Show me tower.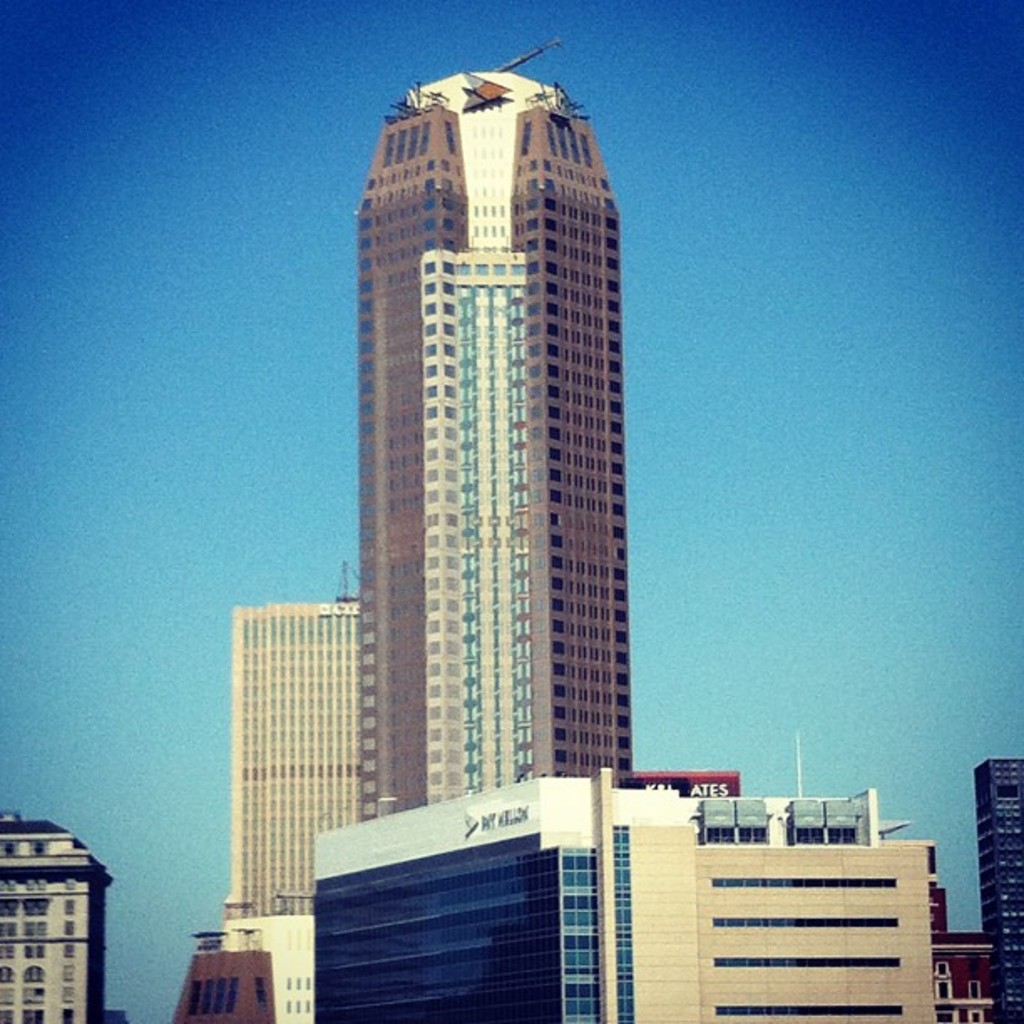
tower is here: crop(0, 812, 131, 1022).
